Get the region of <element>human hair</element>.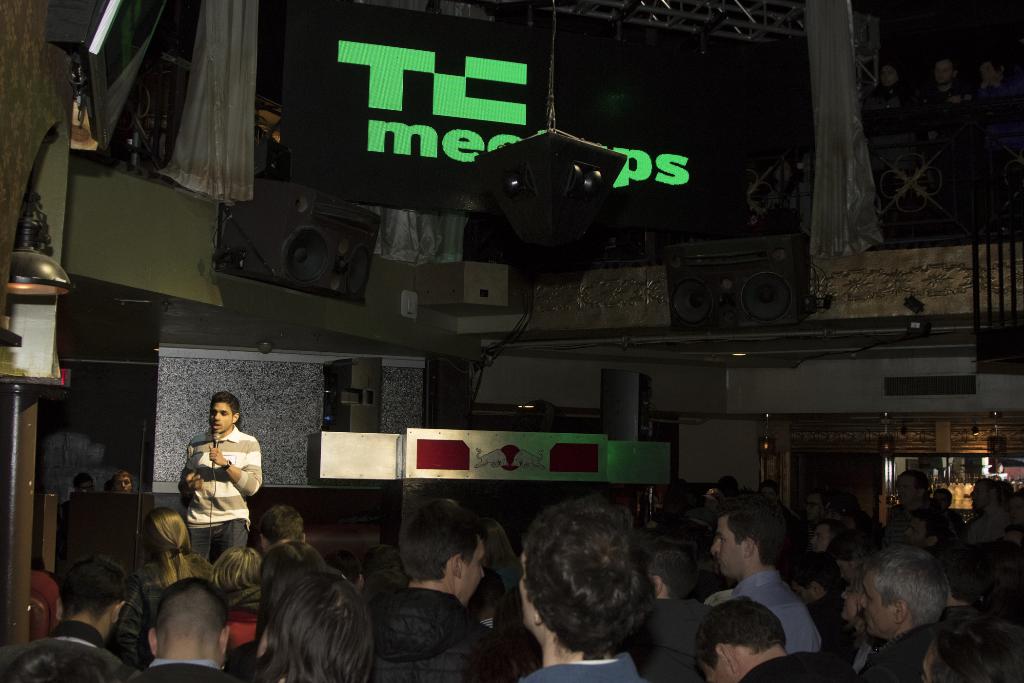
(x1=973, y1=477, x2=1000, y2=499).
